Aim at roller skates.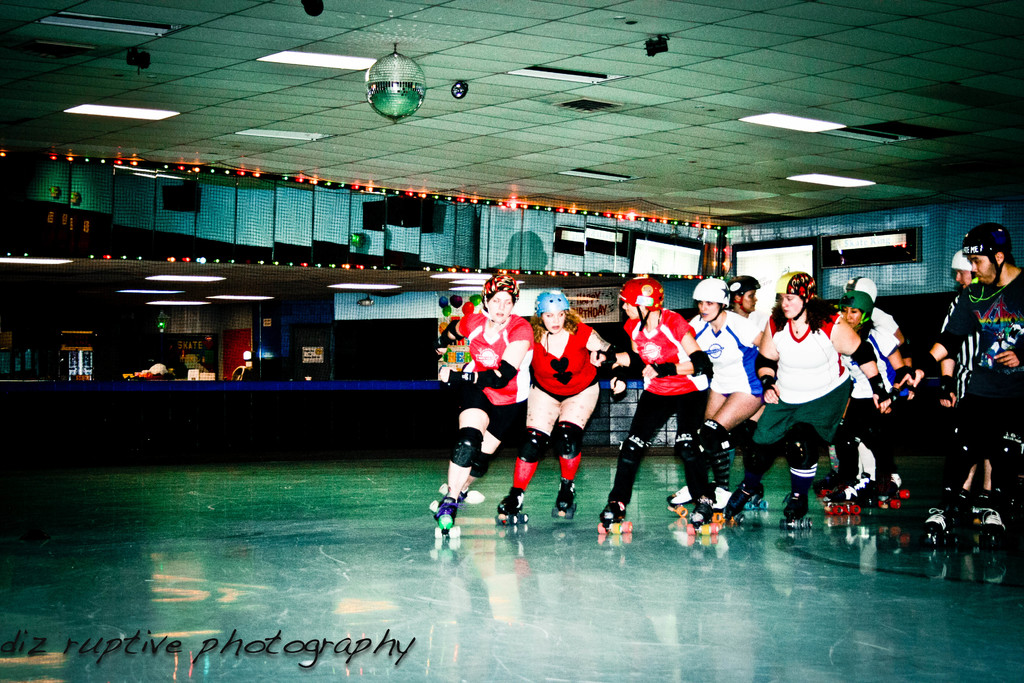
Aimed at 428,480,469,514.
